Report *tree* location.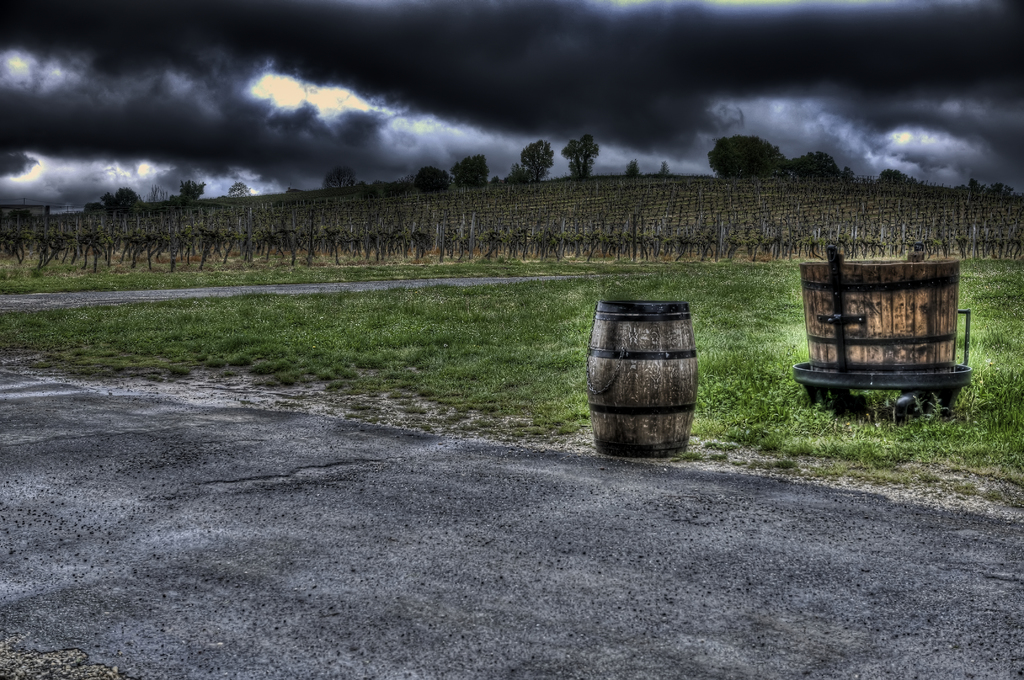
Report: bbox=[104, 187, 140, 213].
